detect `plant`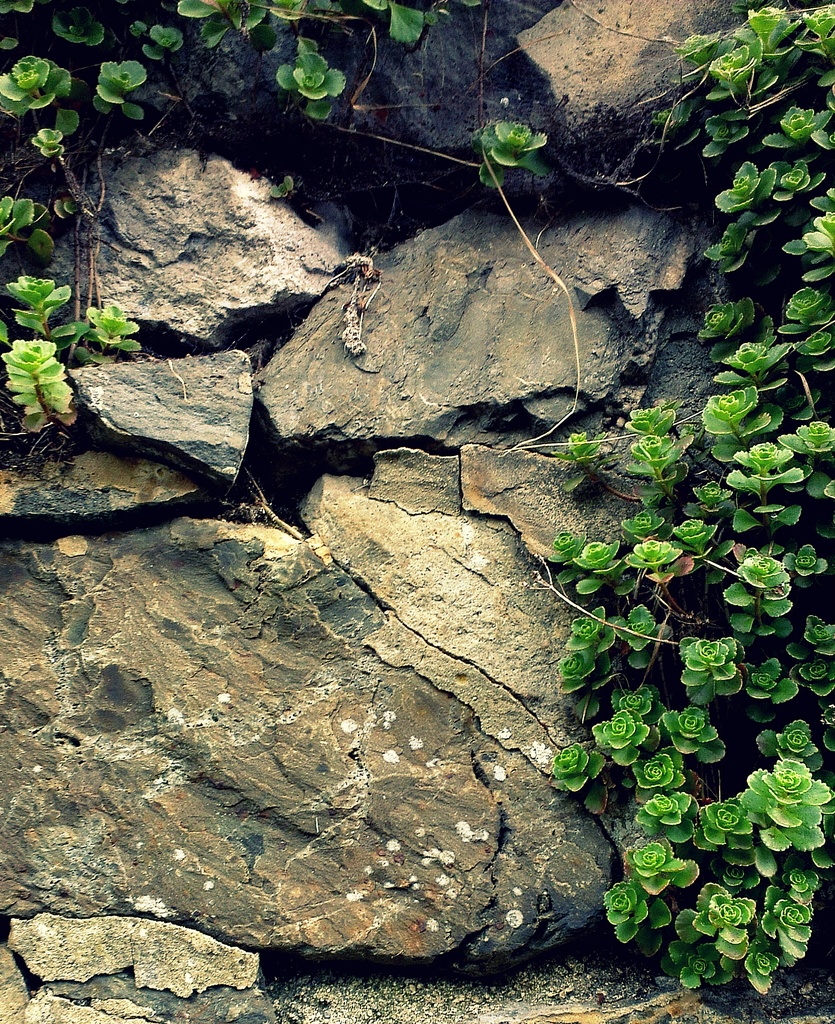
[86,298,140,364]
